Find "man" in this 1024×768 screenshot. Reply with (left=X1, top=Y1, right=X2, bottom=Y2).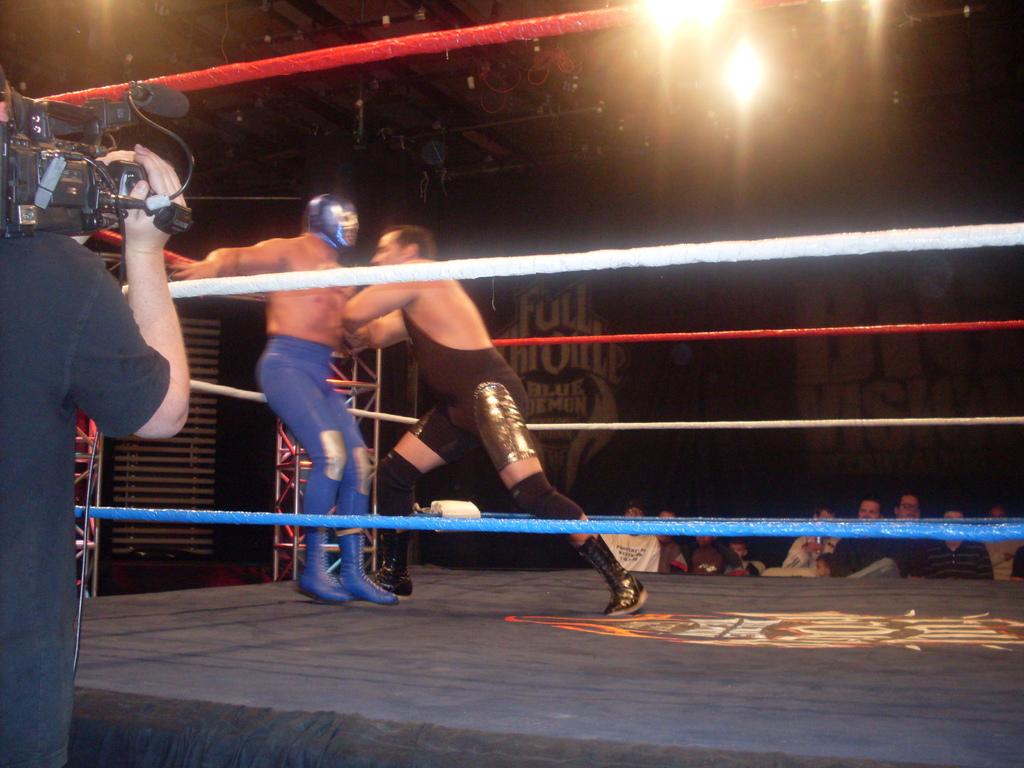
(left=214, top=171, right=394, bottom=598).
